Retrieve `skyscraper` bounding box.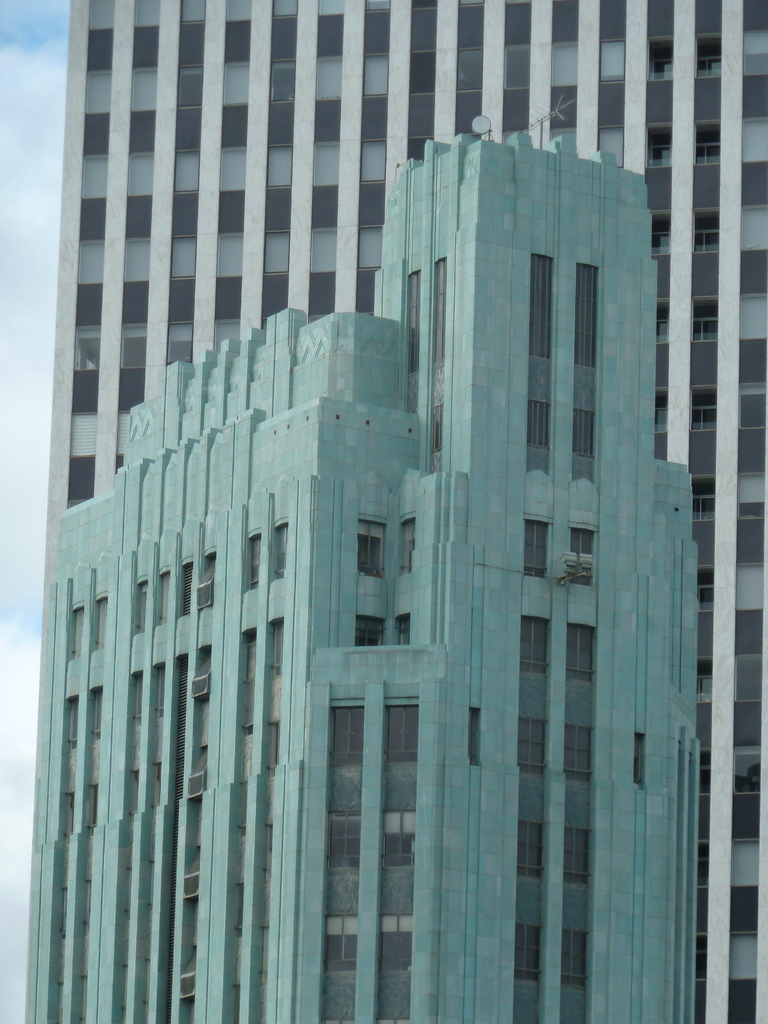
Bounding box: l=0, t=58, r=758, b=1015.
